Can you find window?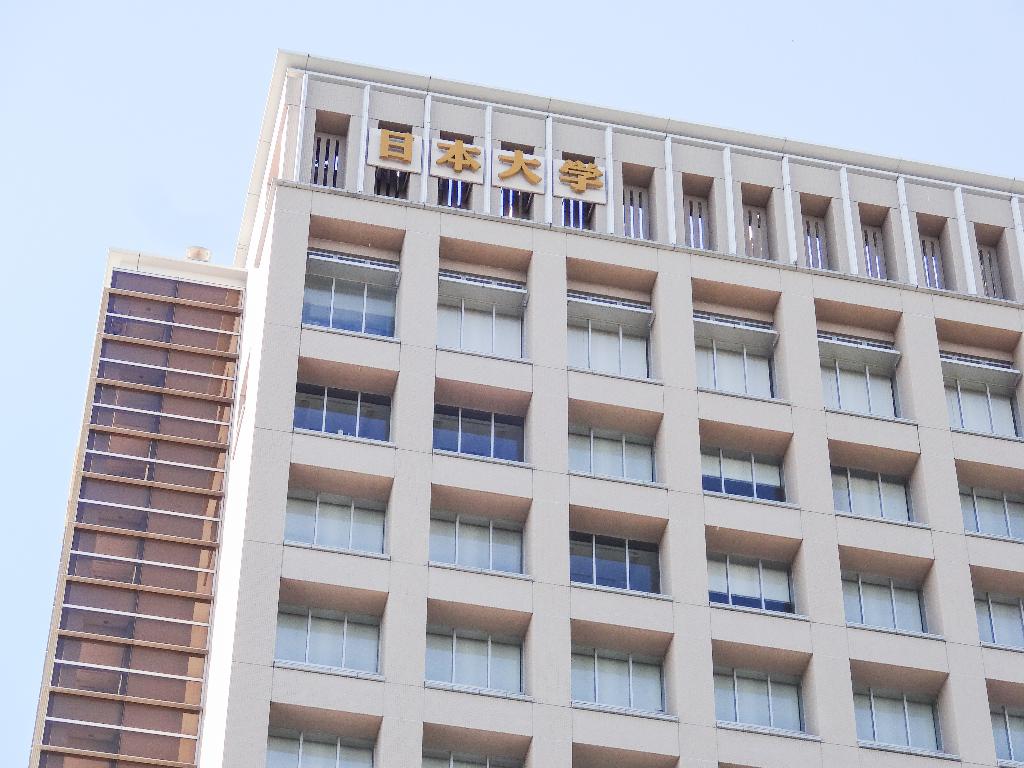
Yes, bounding box: bbox=(273, 596, 376, 682).
